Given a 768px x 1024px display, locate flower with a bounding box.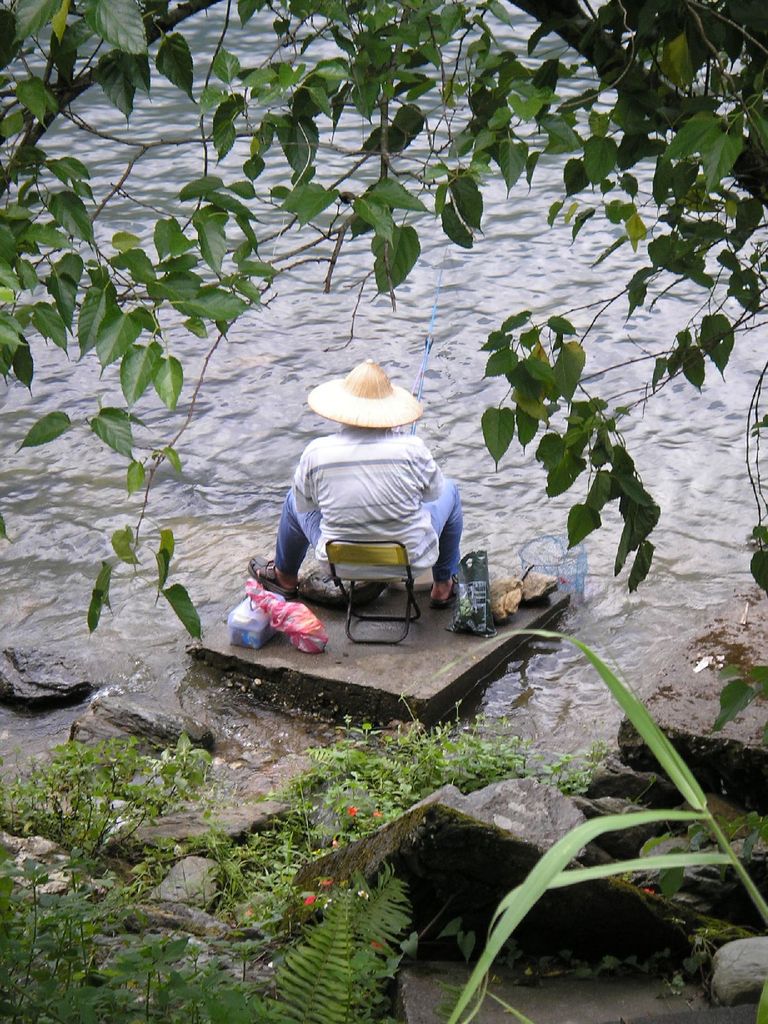
Located: Rect(345, 805, 359, 817).
